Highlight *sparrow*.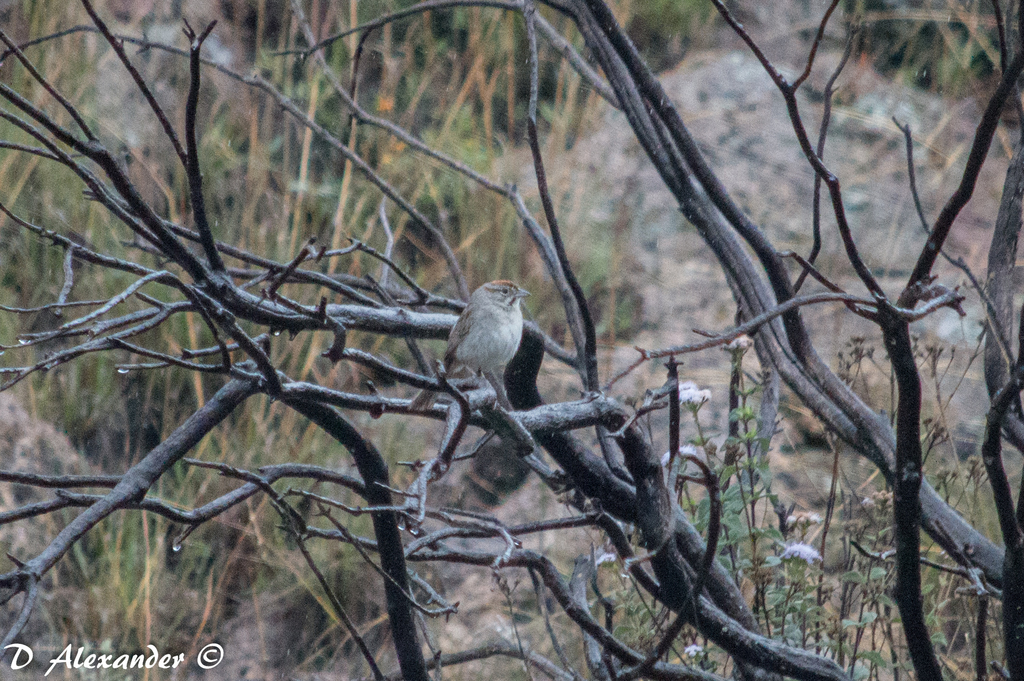
Highlighted region: 407:279:533:413.
